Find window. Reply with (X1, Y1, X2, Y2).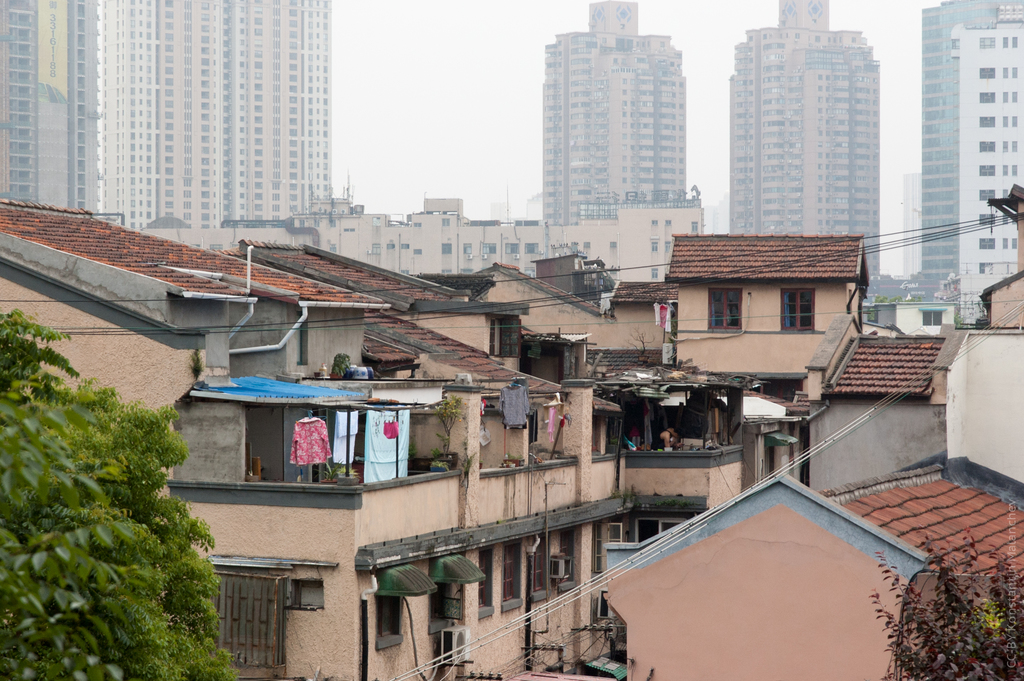
(708, 290, 740, 327).
